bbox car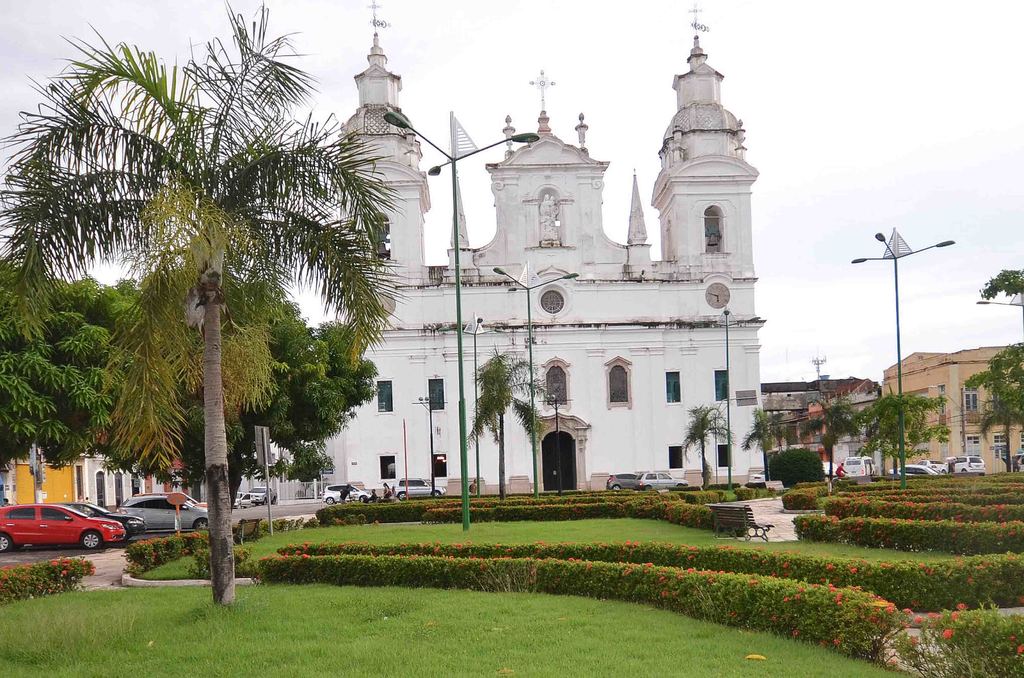
l=644, t=469, r=670, b=484
